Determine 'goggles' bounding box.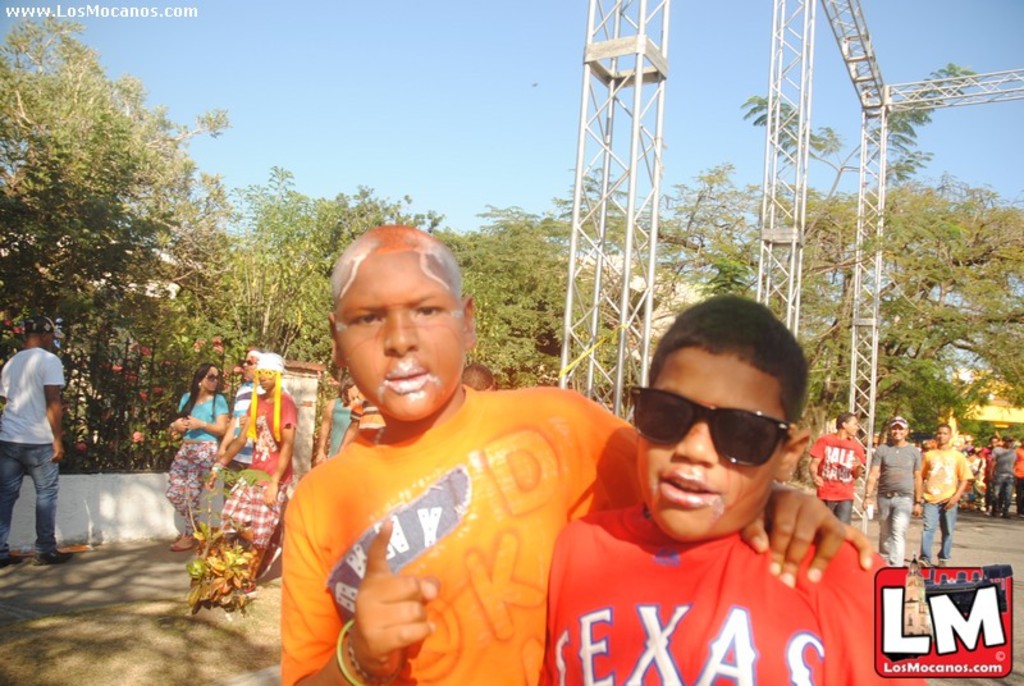
Determined: <box>255,372,278,381</box>.
